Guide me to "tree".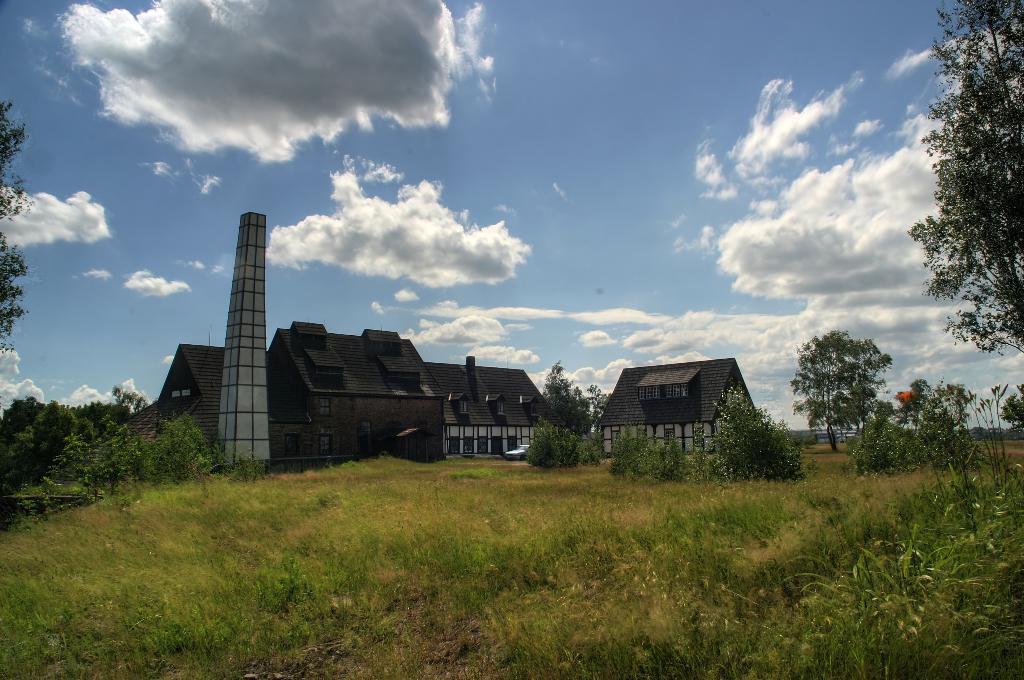
Guidance: Rect(538, 357, 600, 436).
